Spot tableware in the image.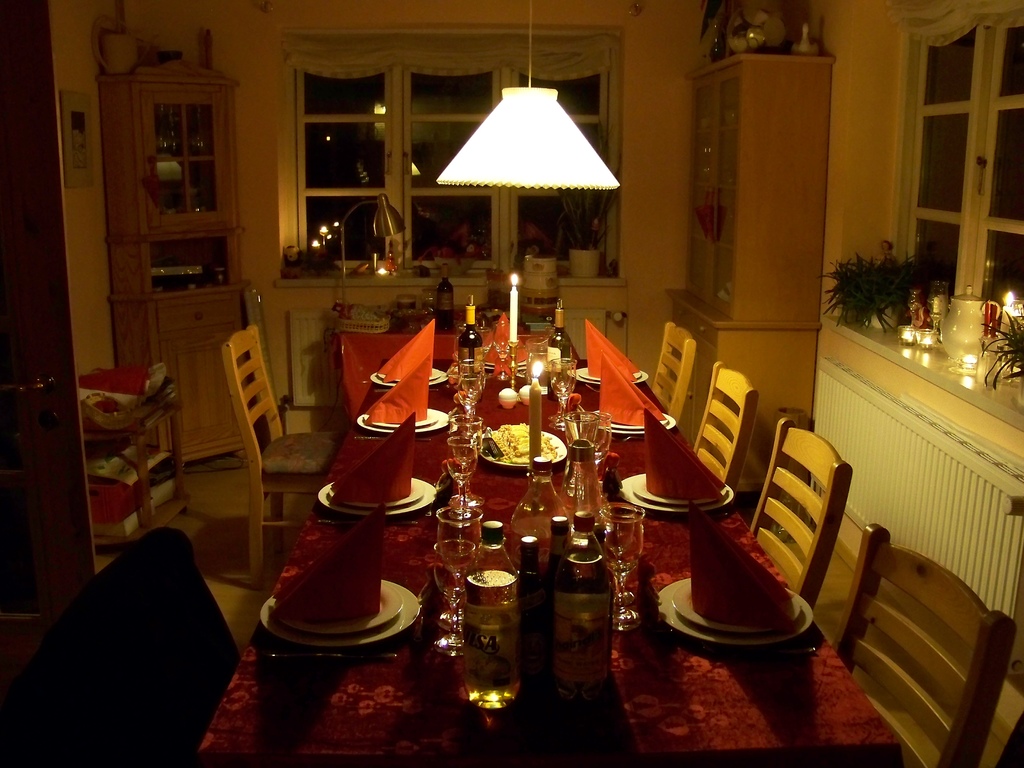
tableware found at bbox=[551, 358, 575, 419].
